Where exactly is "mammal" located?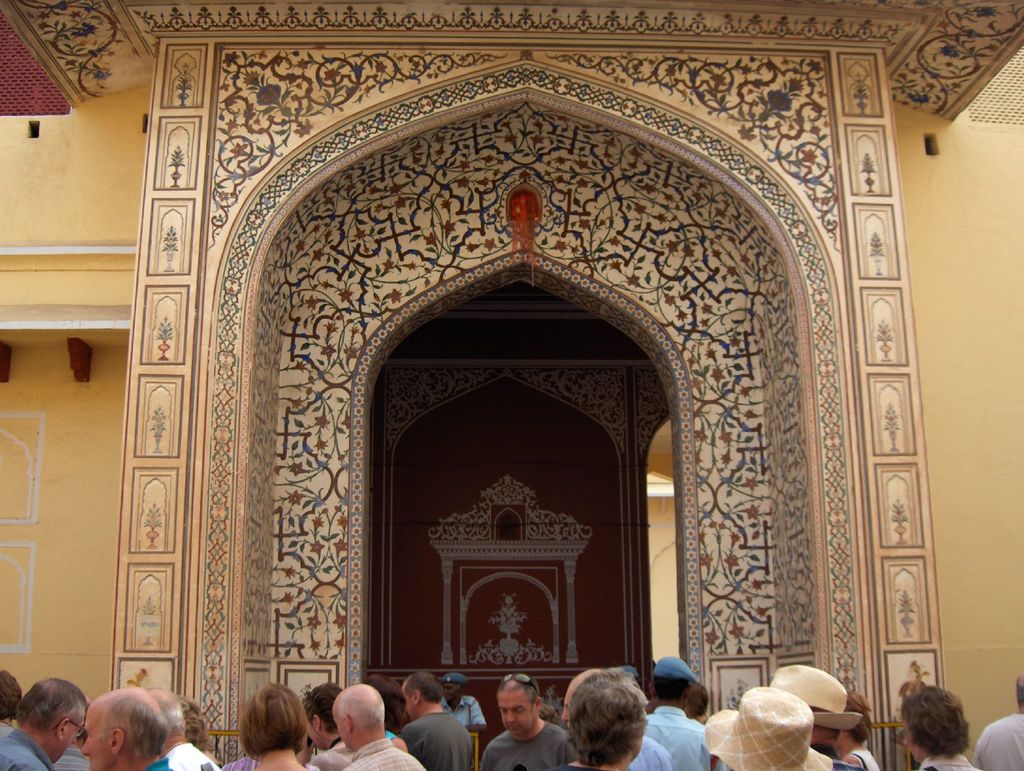
Its bounding box is locate(767, 663, 871, 770).
